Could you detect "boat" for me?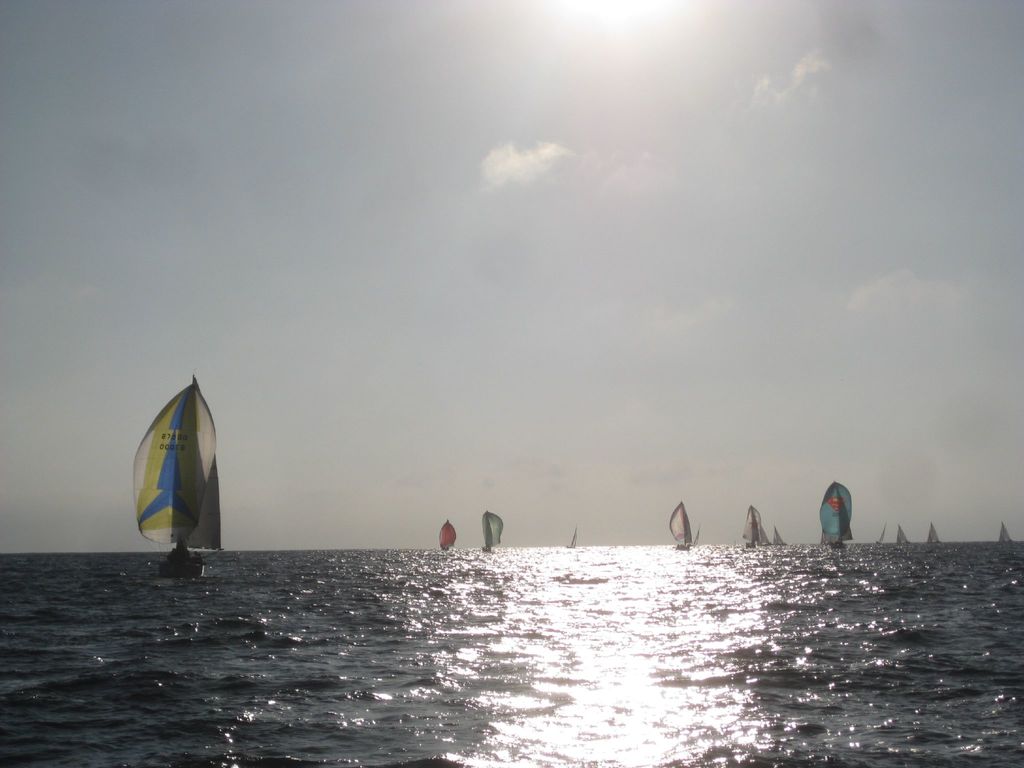
Detection result: box=[479, 509, 503, 552].
